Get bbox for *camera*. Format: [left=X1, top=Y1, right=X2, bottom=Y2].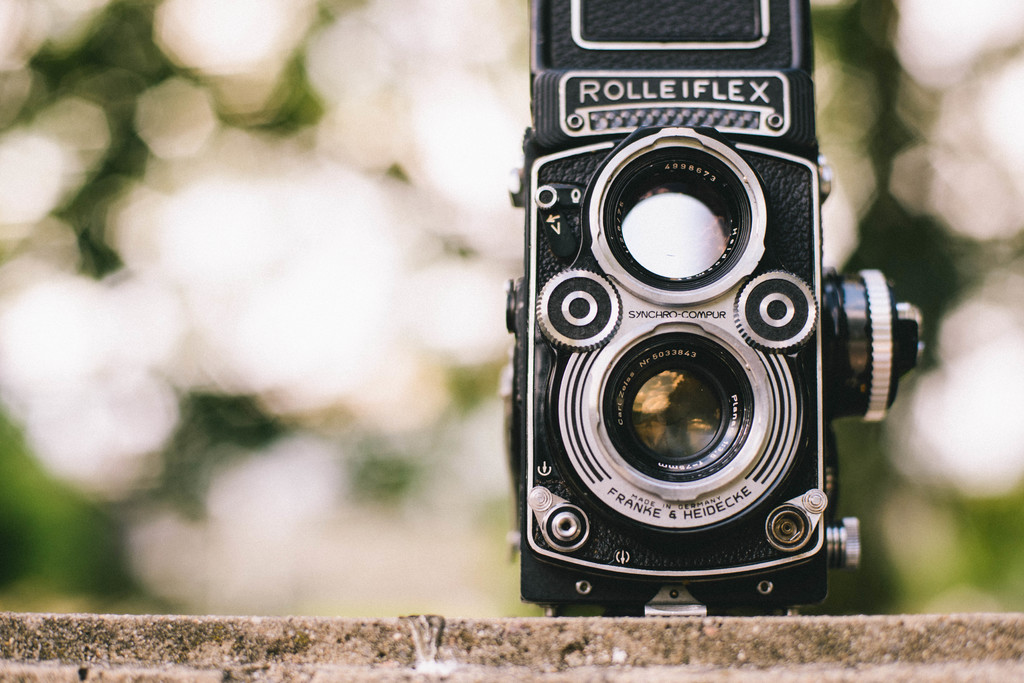
[left=494, top=15, right=929, bottom=642].
